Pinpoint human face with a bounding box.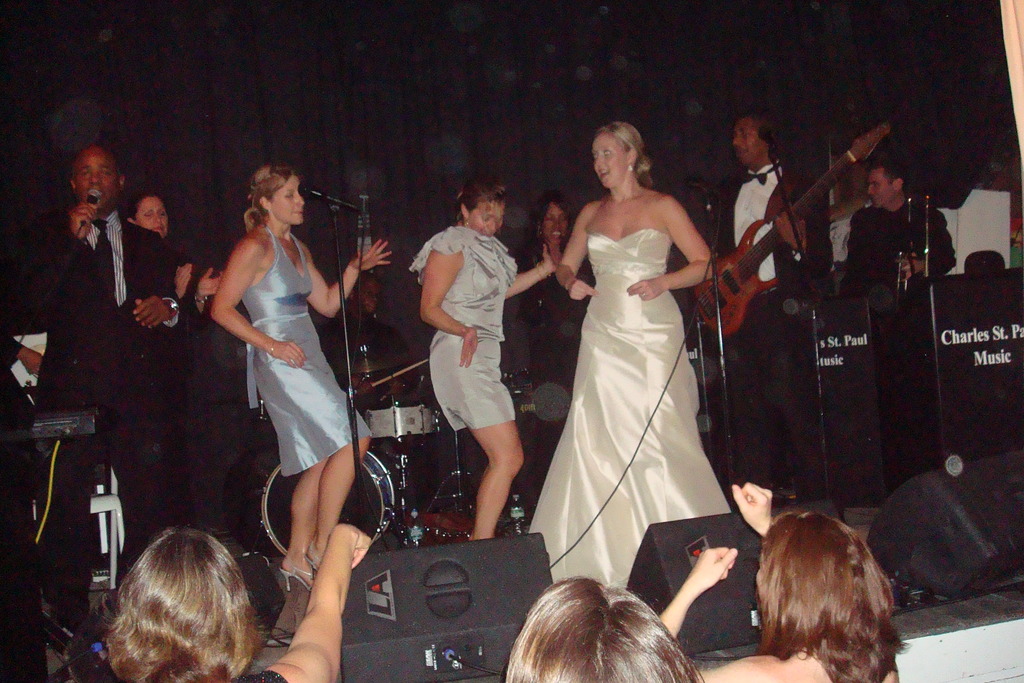
BBox(133, 197, 163, 242).
